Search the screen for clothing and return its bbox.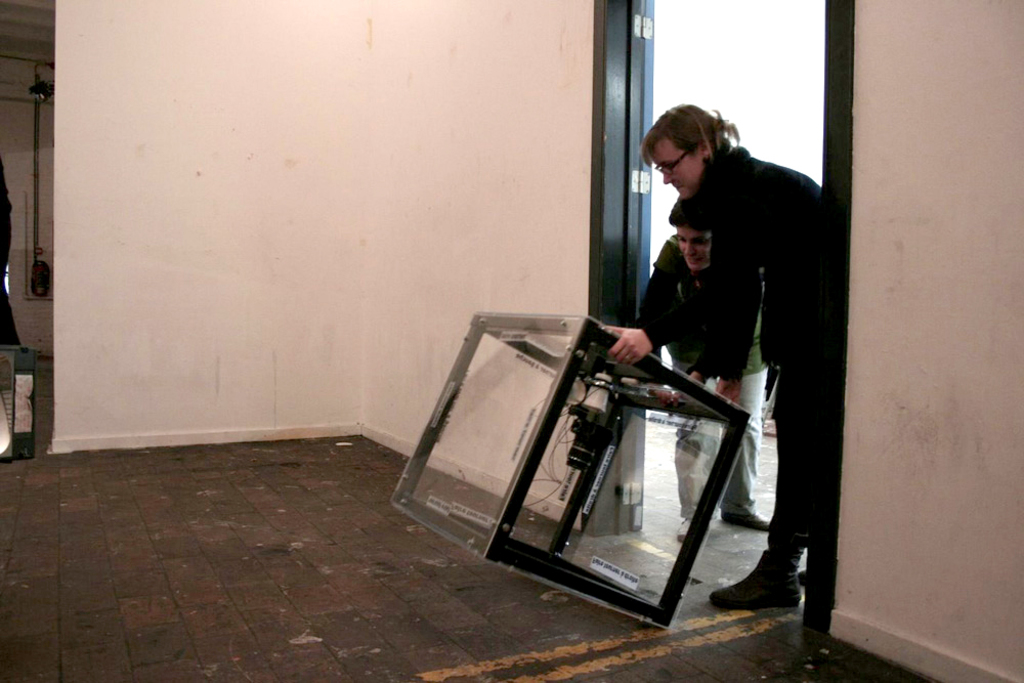
Found: {"x1": 0, "y1": 188, "x2": 26, "y2": 347}.
